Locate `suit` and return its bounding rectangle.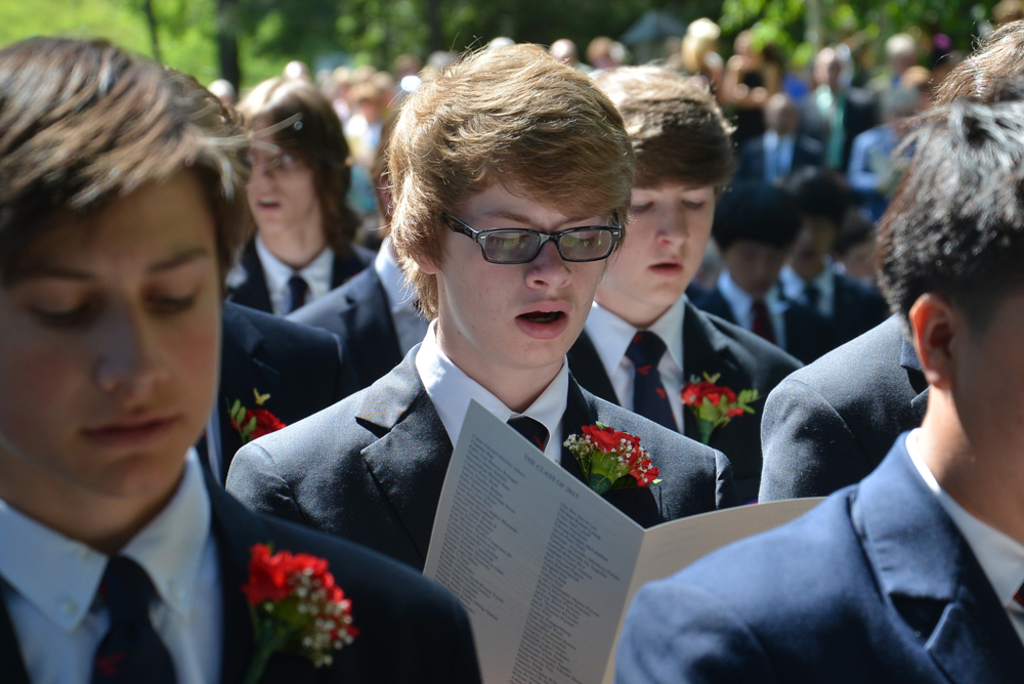
(left=784, top=249, right=886, bottom=341).
